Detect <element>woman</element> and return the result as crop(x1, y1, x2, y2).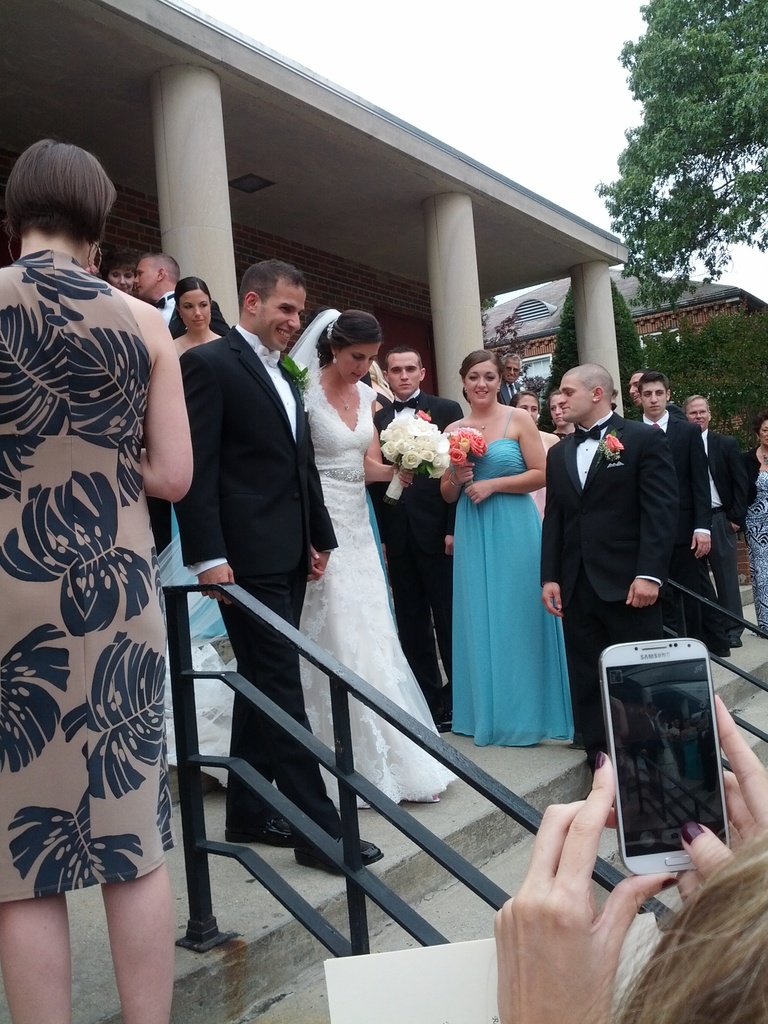
crop(444, 353, 579, 770).
